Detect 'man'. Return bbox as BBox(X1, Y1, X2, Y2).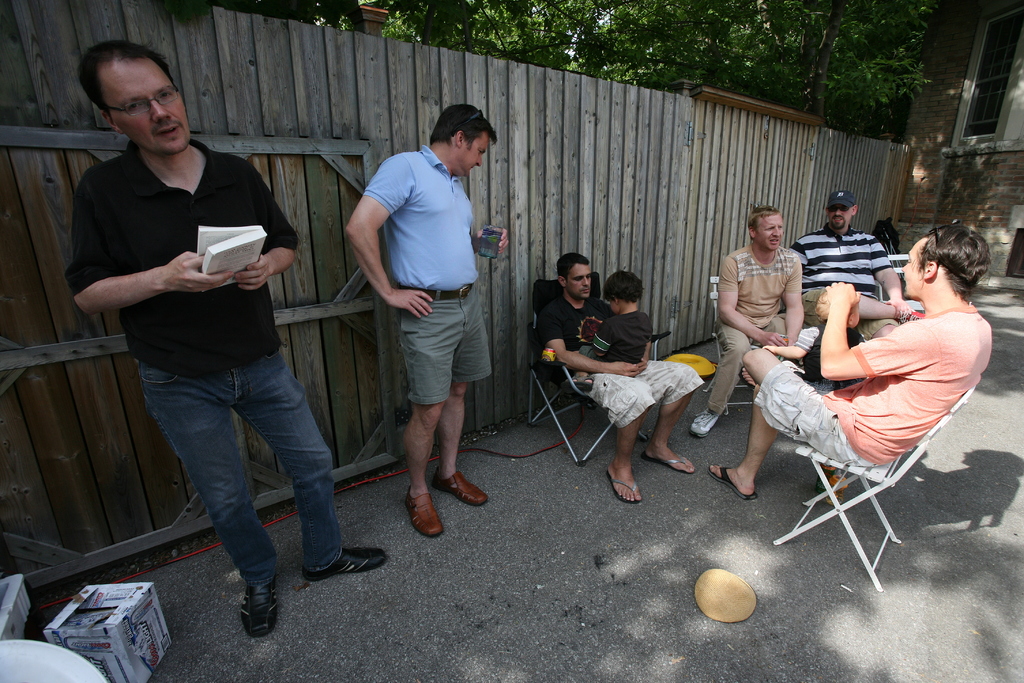
BBox(346, 105, 511, 540).
